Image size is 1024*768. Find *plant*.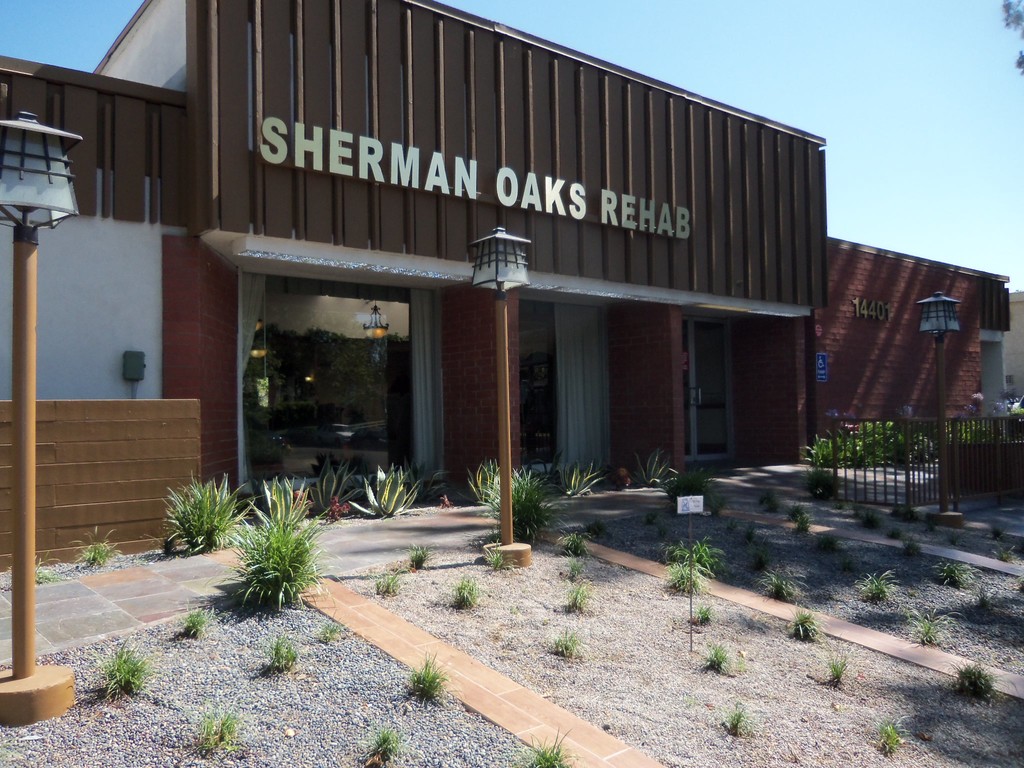
x1=263, y1=632, x2=300, y2=675.
